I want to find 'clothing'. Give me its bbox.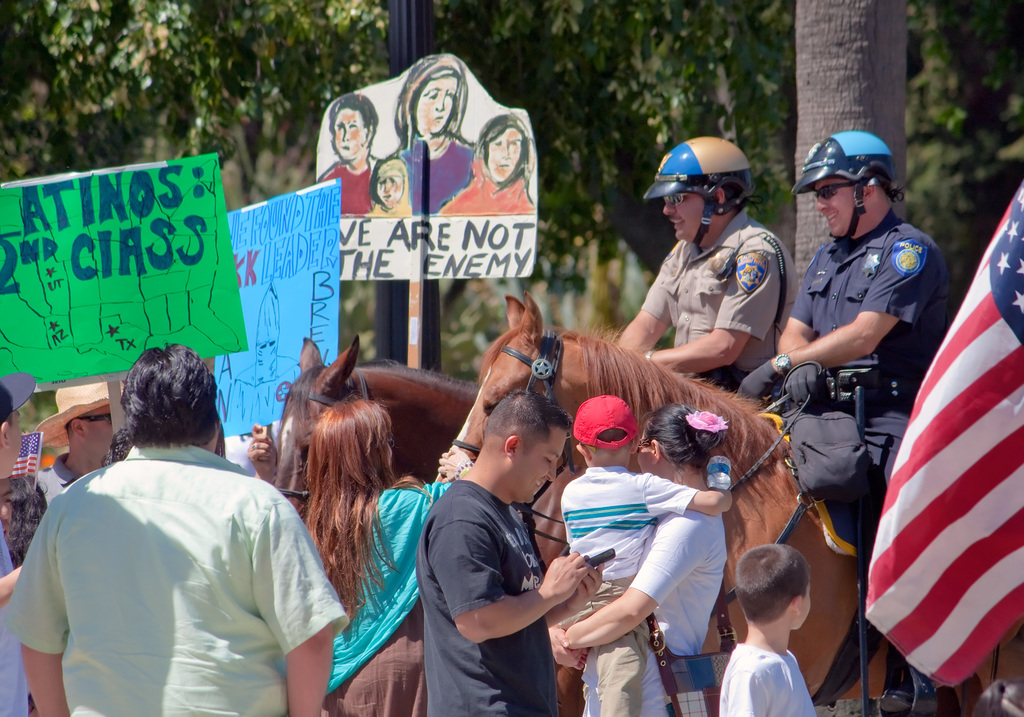
detection(719, 643, 820, 716).
